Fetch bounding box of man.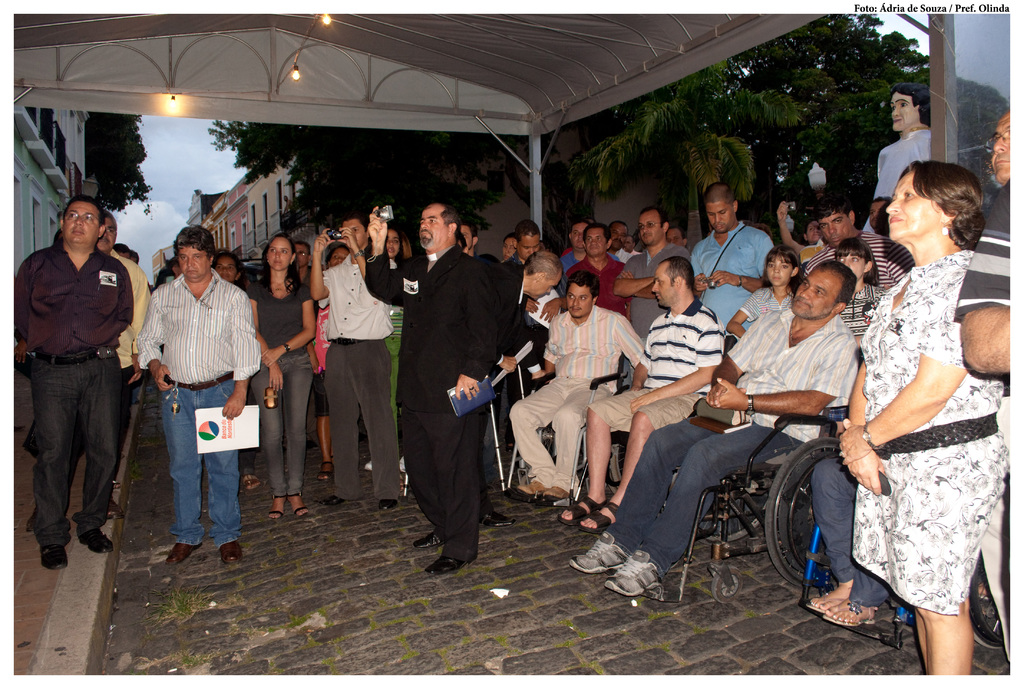
Bbox: rect(985, 108, 1018, 180).
